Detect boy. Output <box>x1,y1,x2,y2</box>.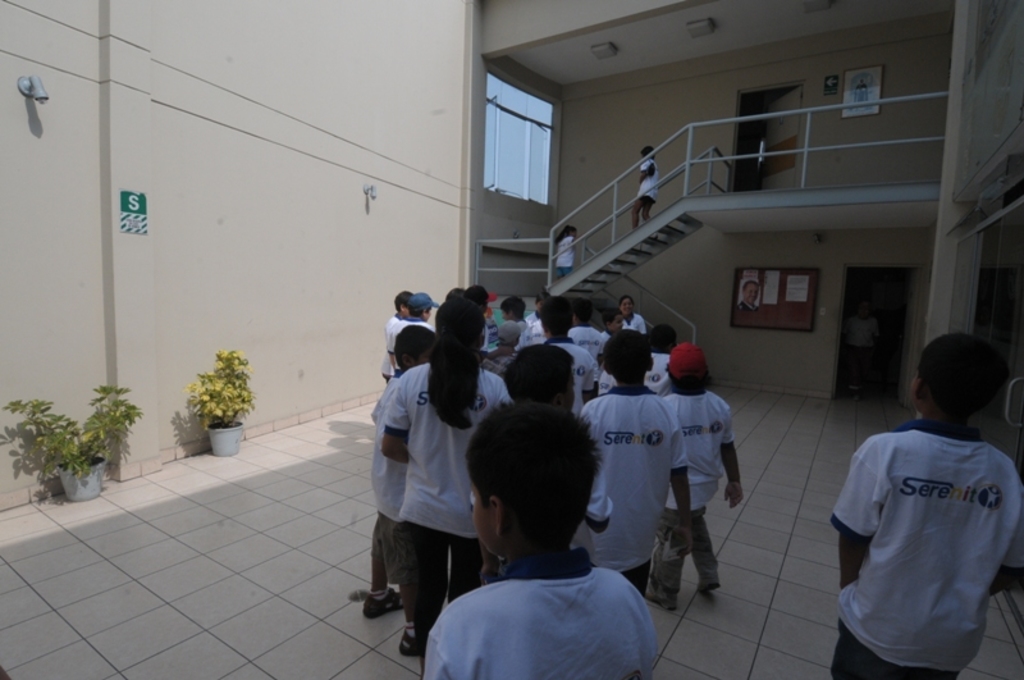
<box>494,323,518,368</box>.
